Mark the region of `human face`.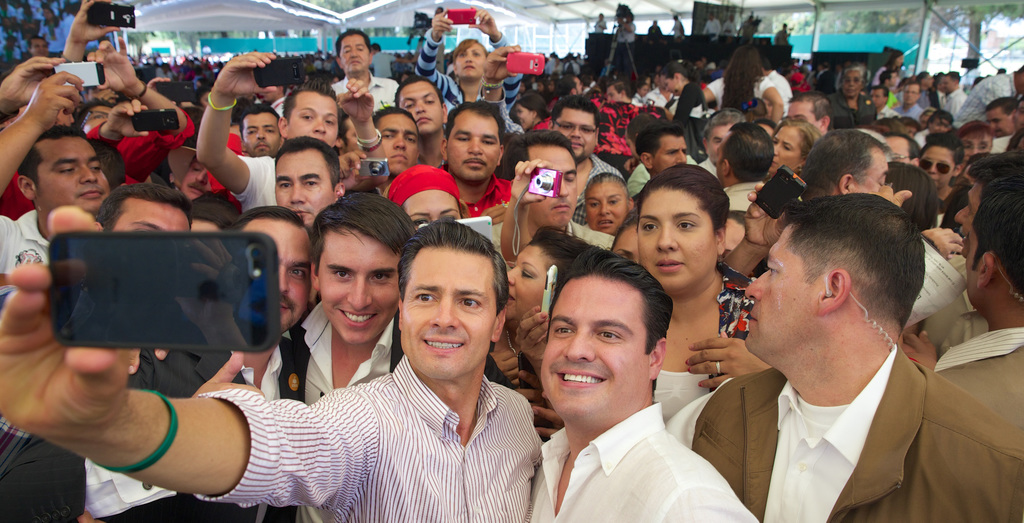
Region: (left=707, top=122, right=728, bottom=161).
